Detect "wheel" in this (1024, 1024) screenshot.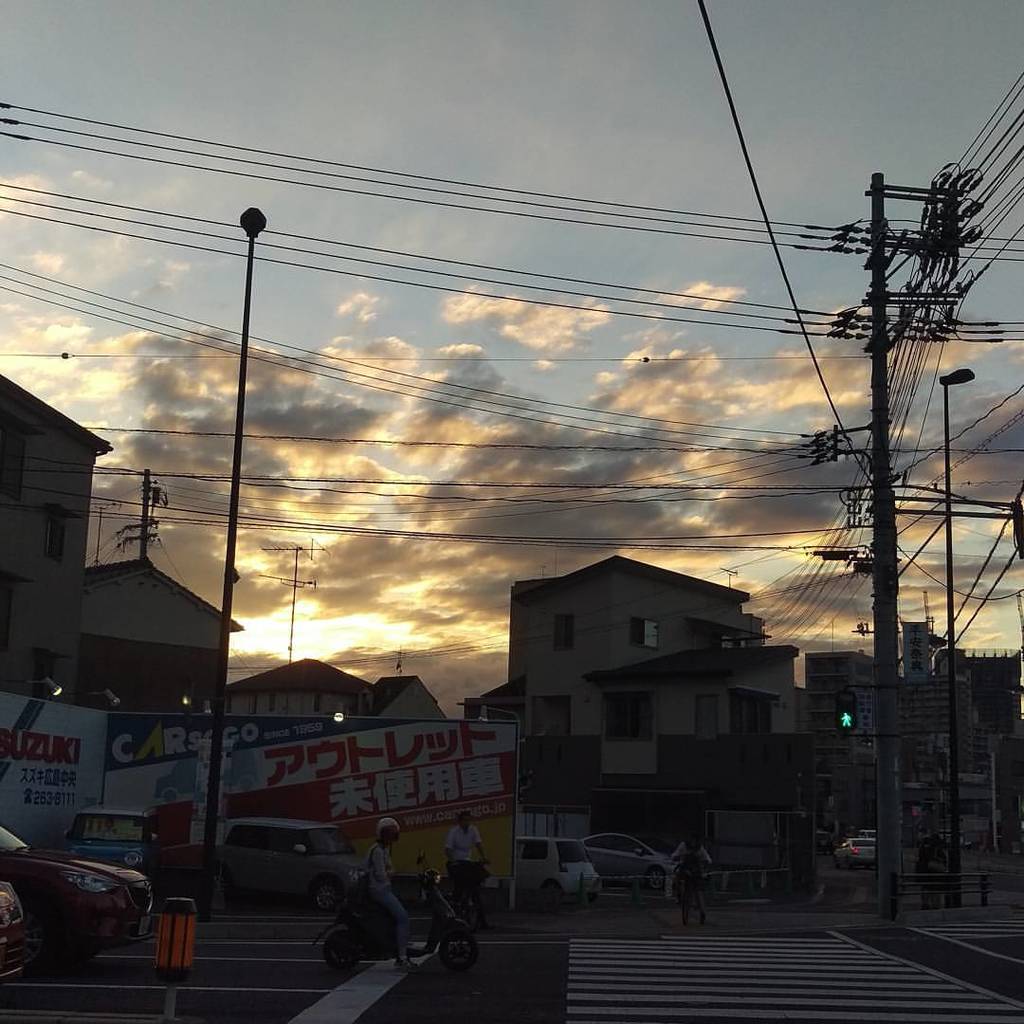
Detection: 431,928,482,974.
